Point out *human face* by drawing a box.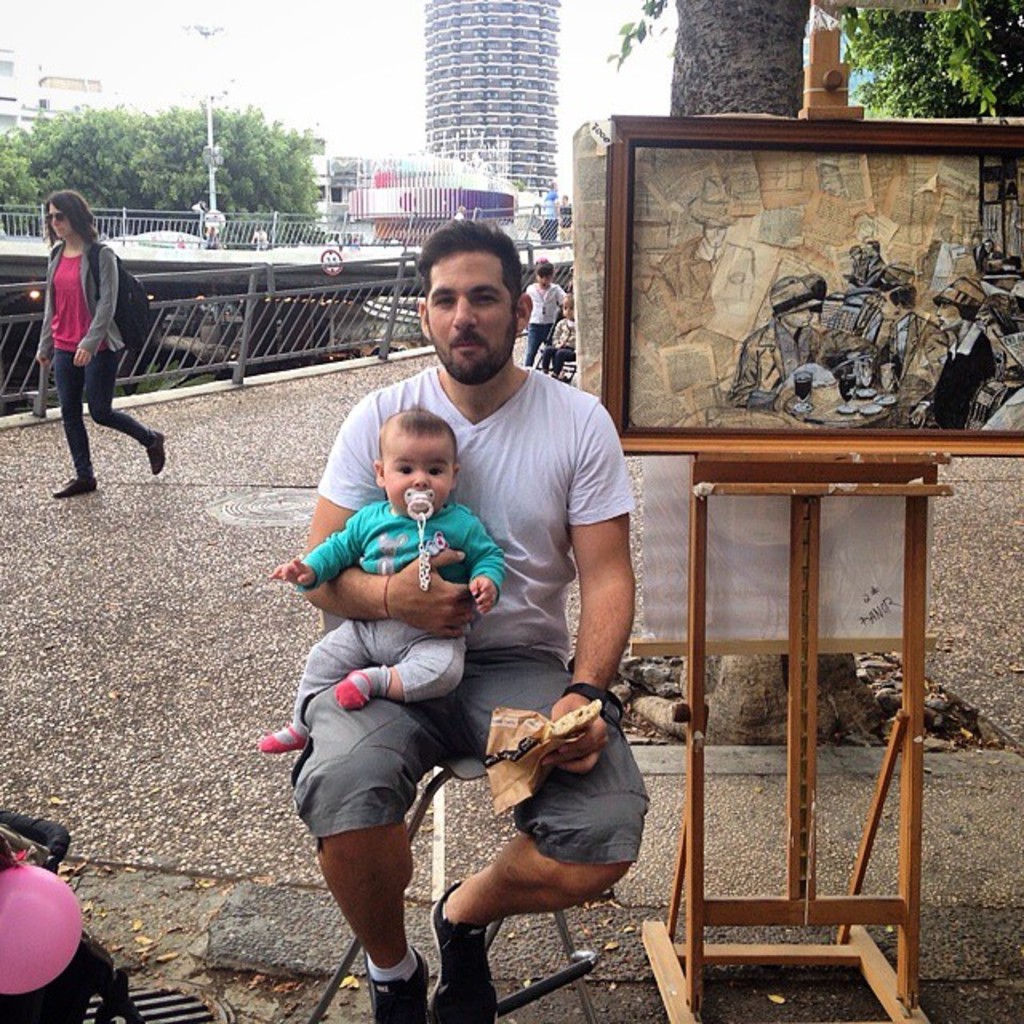
bbox=(560, 294, 573, 326).
